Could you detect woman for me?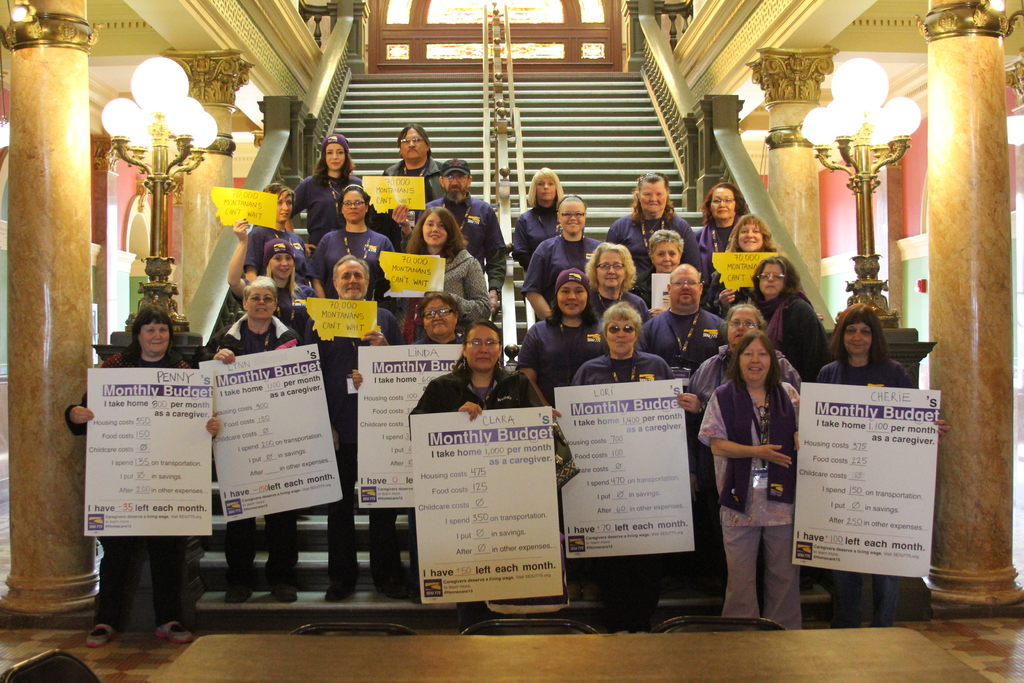
Detection result: <bbox>700, 331, 804, 635</bbox>.
